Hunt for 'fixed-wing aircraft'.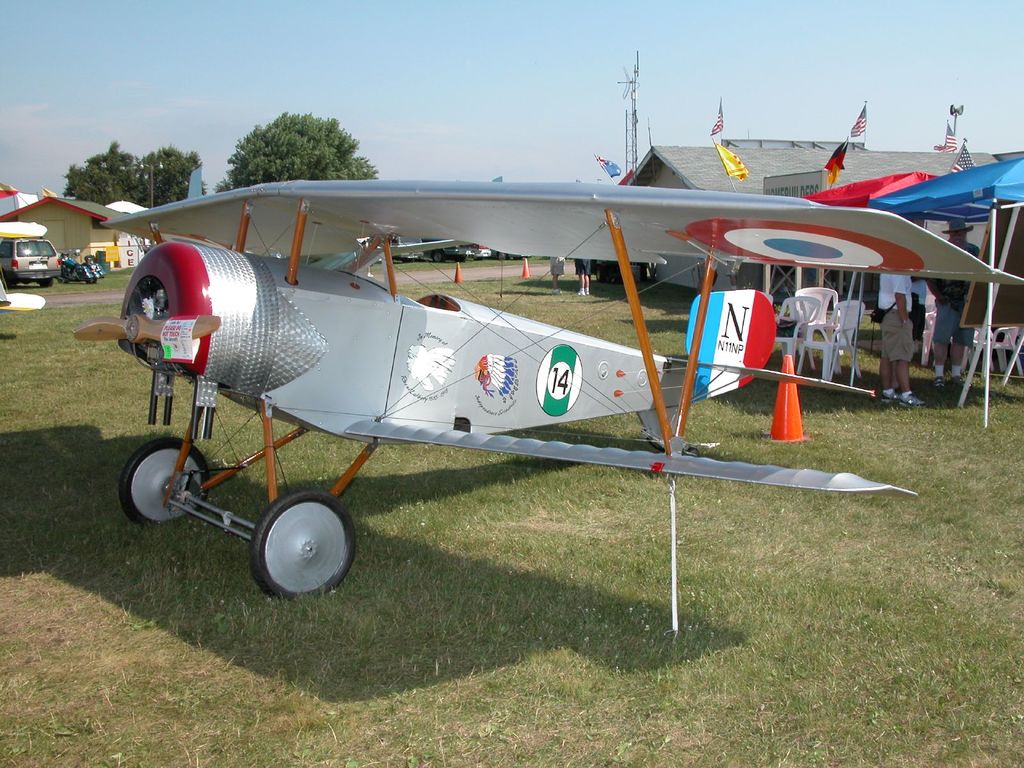
Hunted down at pyautogui.locateOnScreen(0, 221, 47, 311).
